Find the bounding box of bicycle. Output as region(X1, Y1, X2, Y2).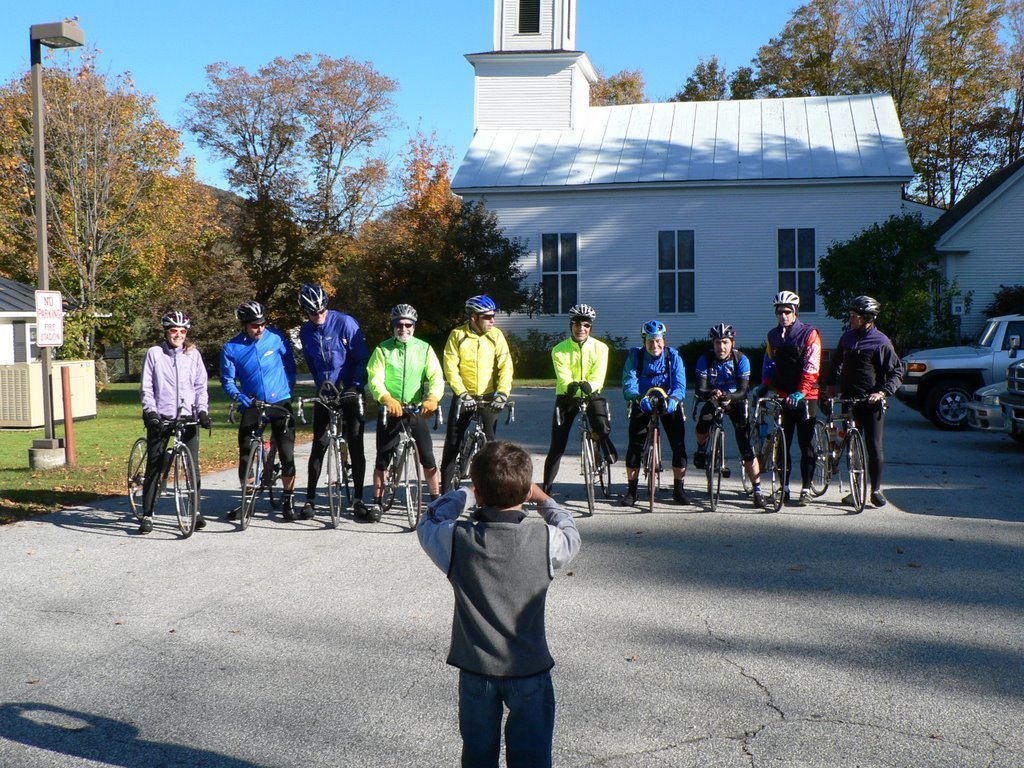
region(381, 400, 445, 529).
